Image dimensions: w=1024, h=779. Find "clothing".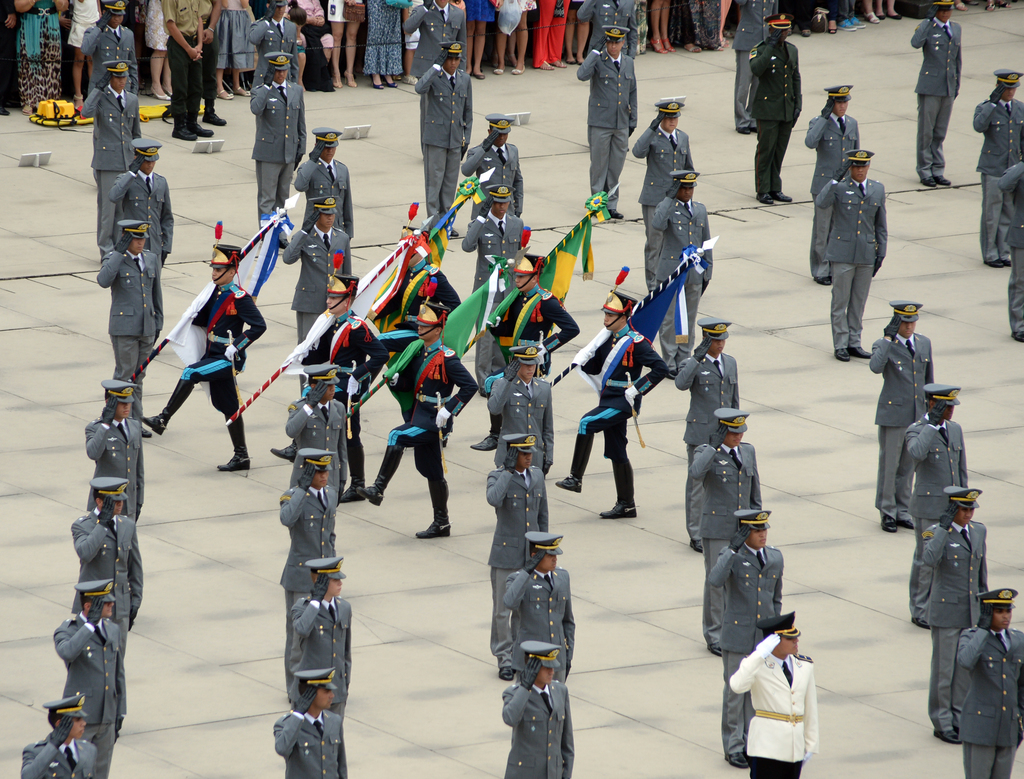
crop(997, 153, 1023, 333).
